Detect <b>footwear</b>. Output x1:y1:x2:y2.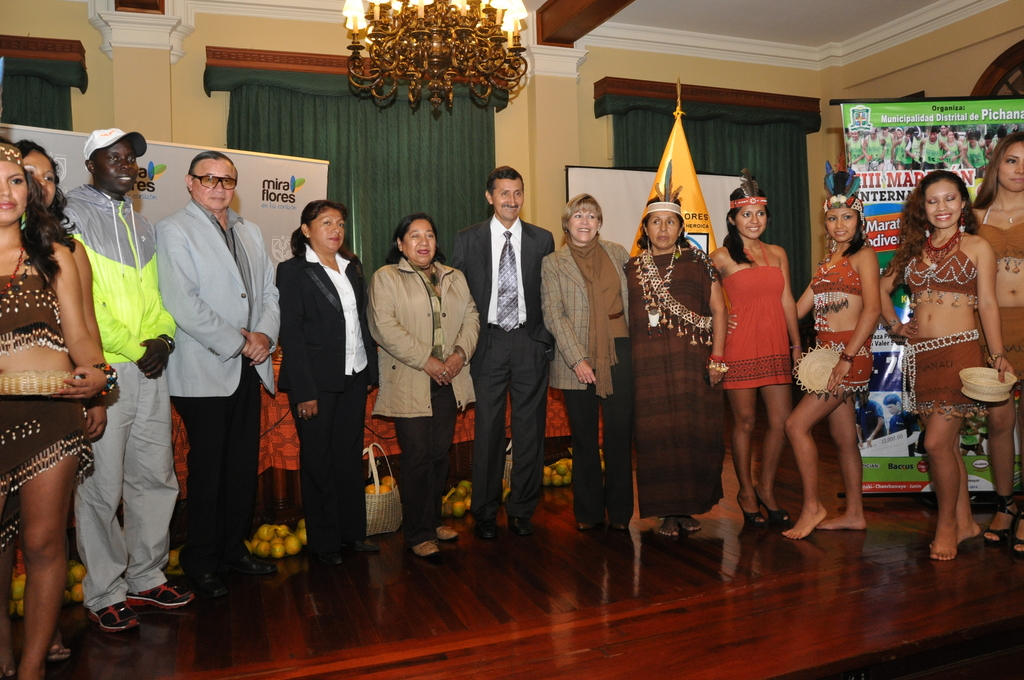
611:509:637:531.
